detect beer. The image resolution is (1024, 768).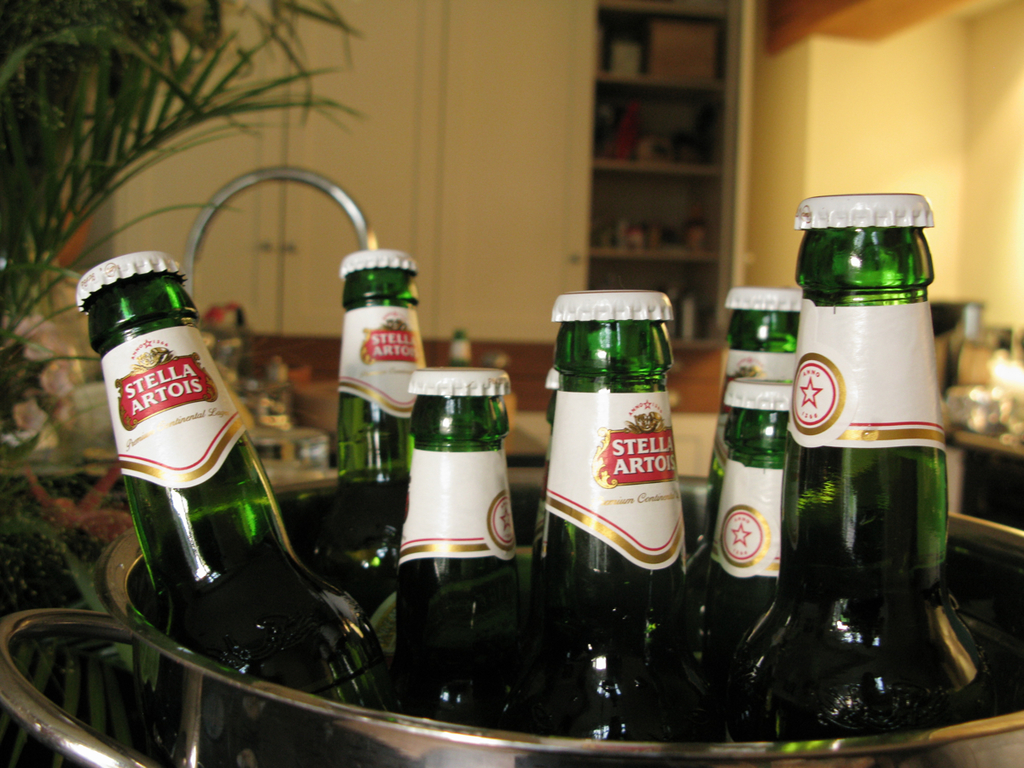
locate(385, 361, 530, 731).
